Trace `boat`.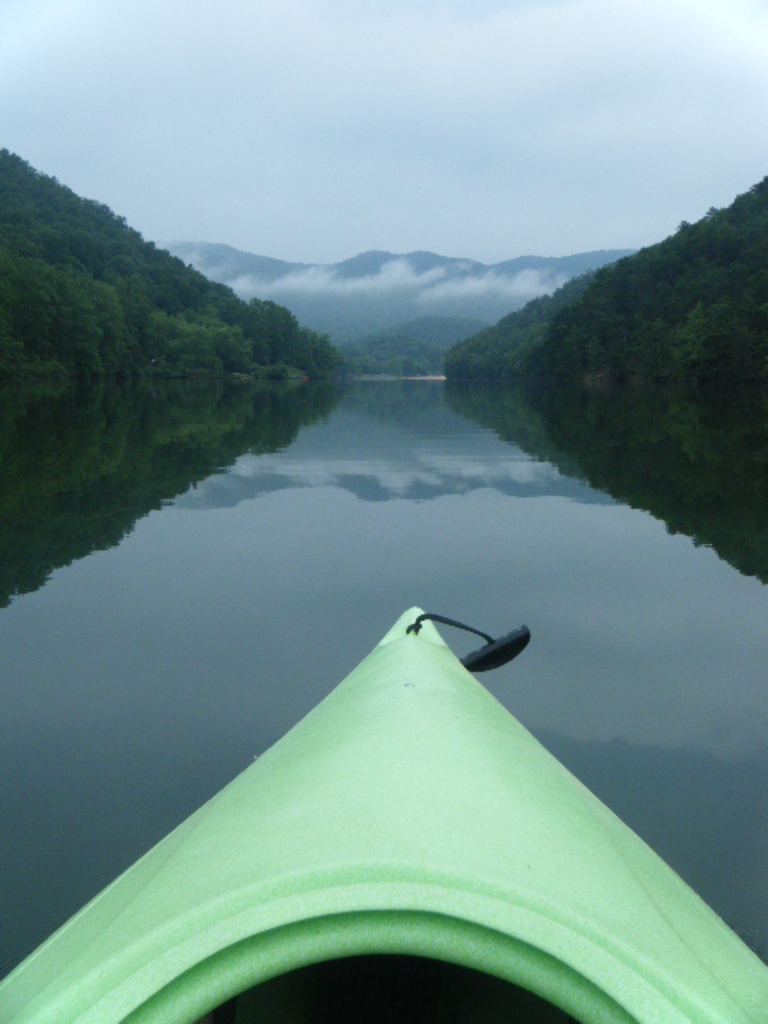
Traced to <region>10, 565, 767, 1023</region>.
